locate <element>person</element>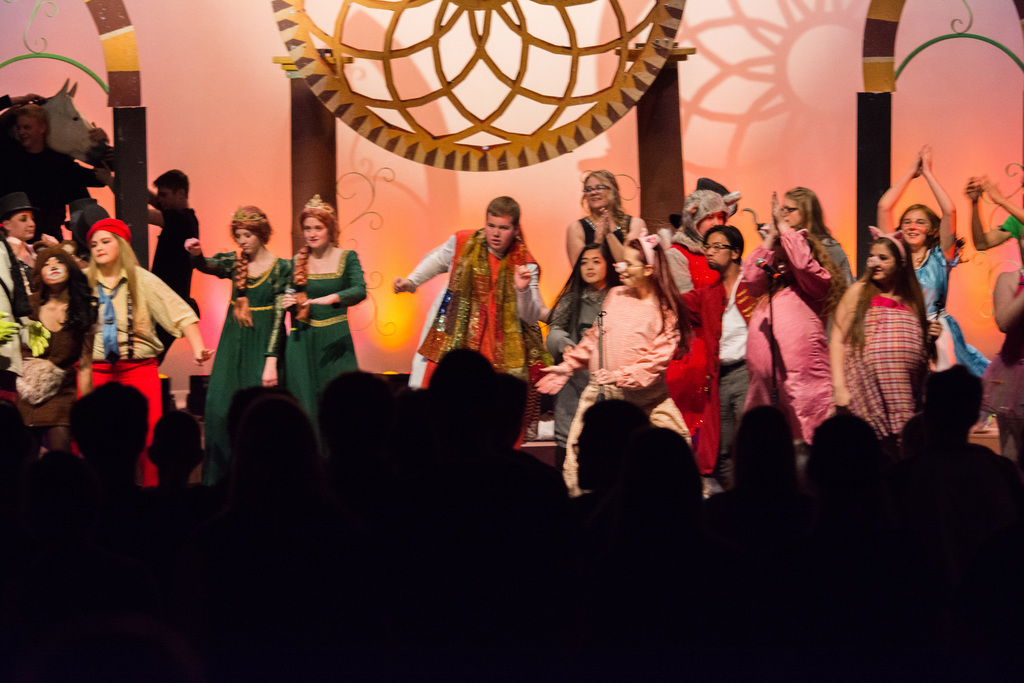
x1=562 y1=167 x2=648 y2=267
